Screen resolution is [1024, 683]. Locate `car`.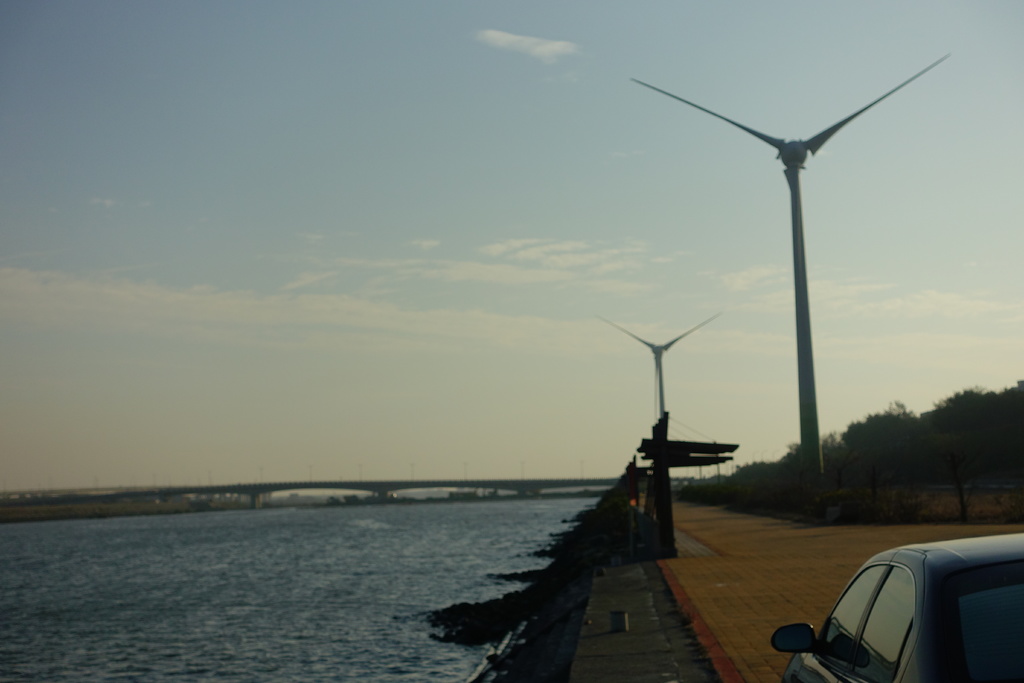
crop(787, 527, 993, 682).
